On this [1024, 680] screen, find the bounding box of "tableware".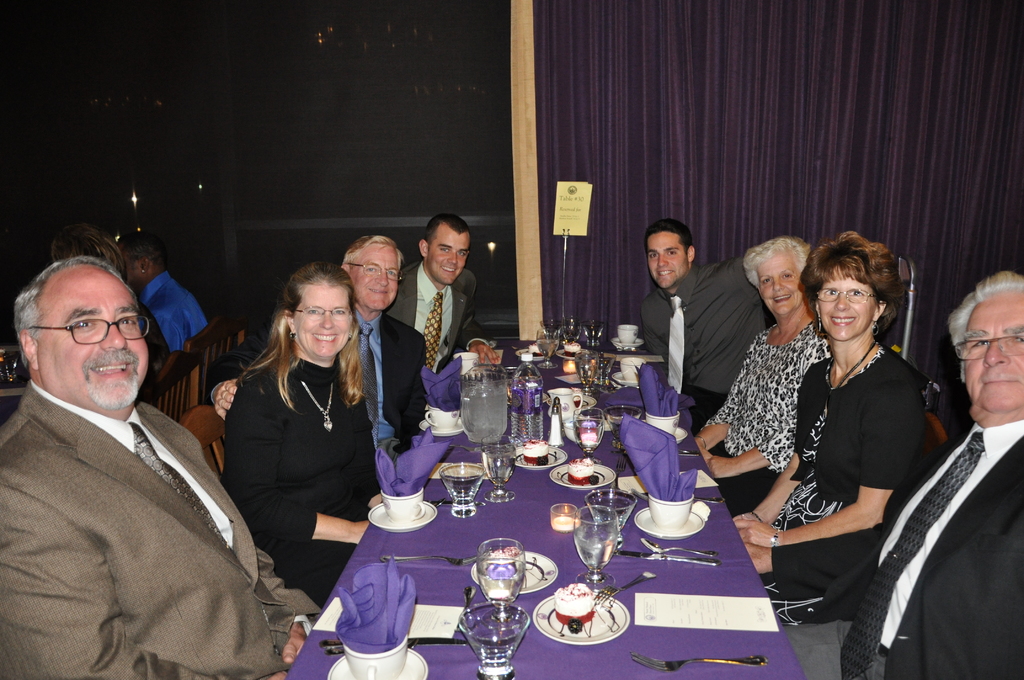
Bounding box: {"left": 557, "top": 347, "right": 593, "bottom": 359}.
